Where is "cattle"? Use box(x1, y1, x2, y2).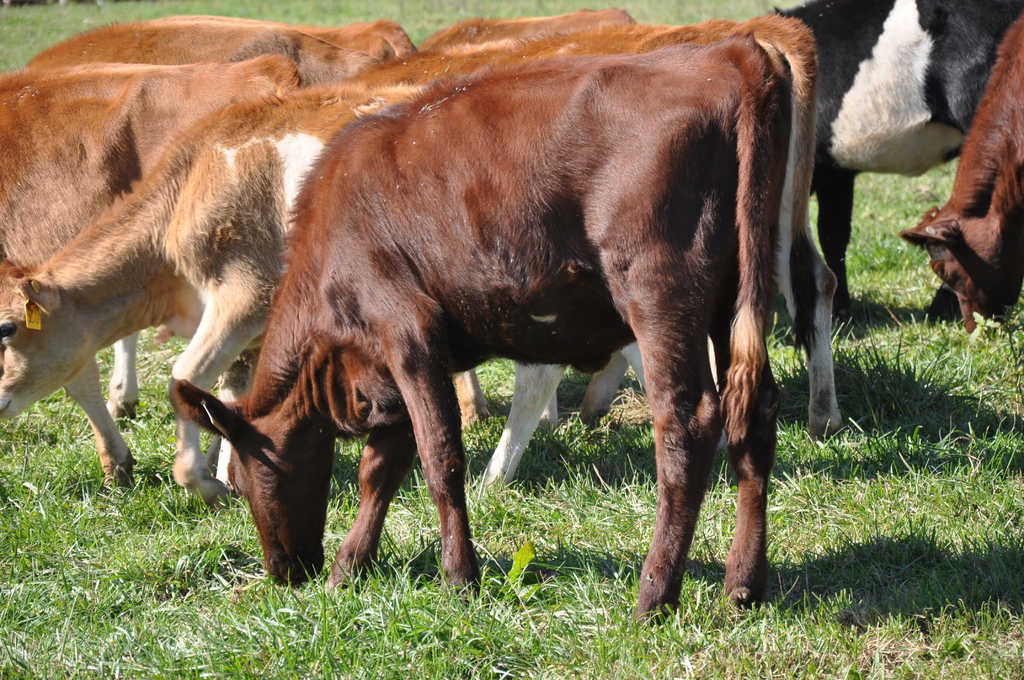
box(0, 82, 559, 513).
